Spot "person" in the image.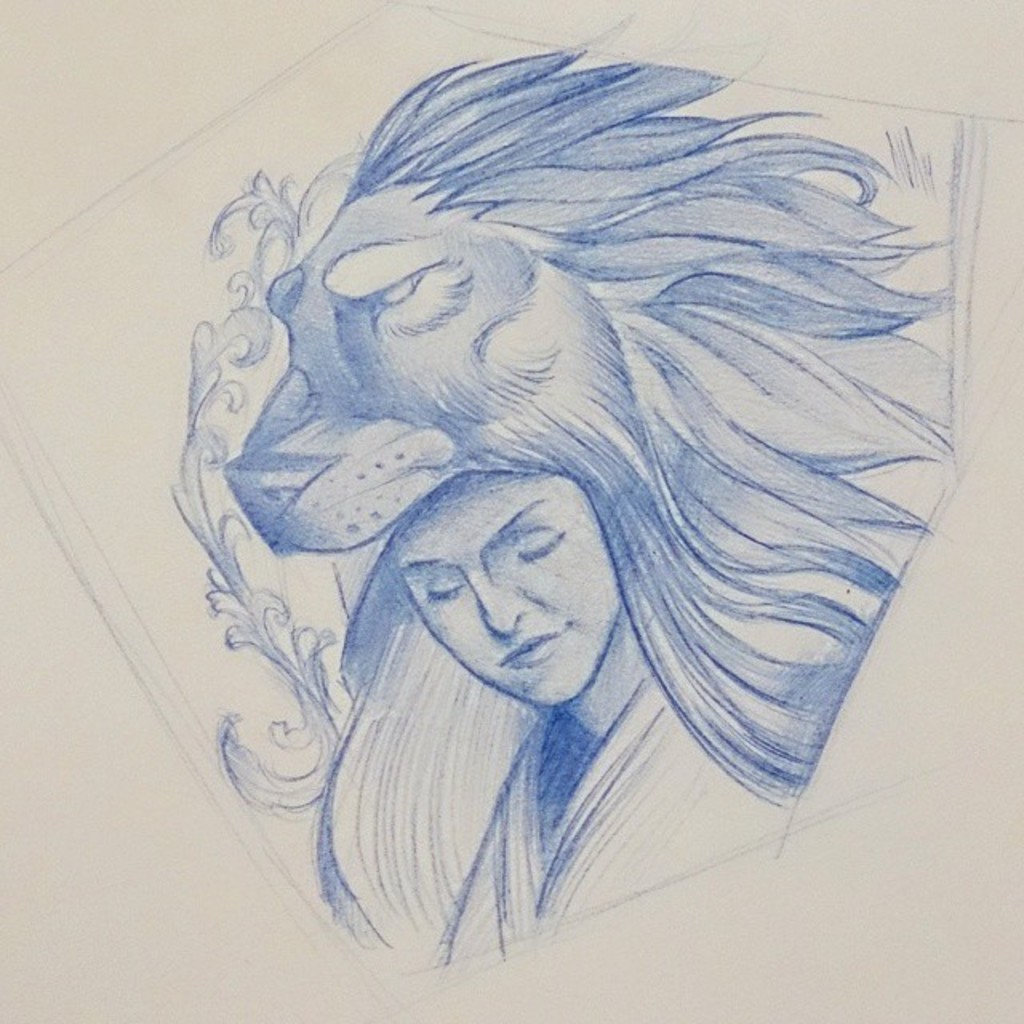
"person" found at pyautogui.locateOnScreen(312, 475, 858, 952).
